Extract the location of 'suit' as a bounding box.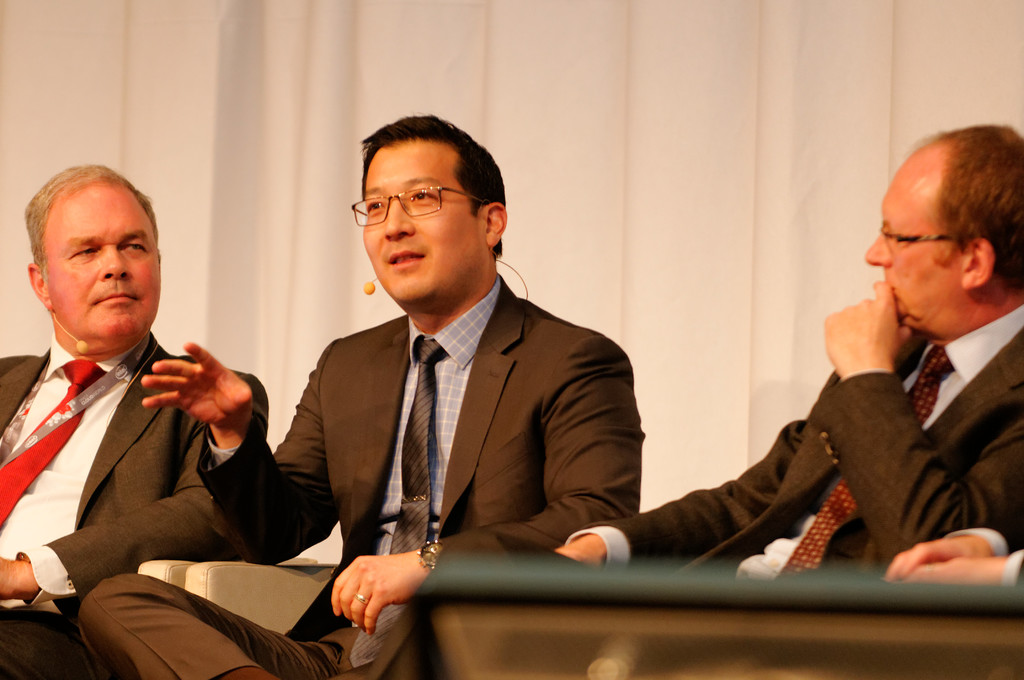
BBox(70, 269, 651, 679).
